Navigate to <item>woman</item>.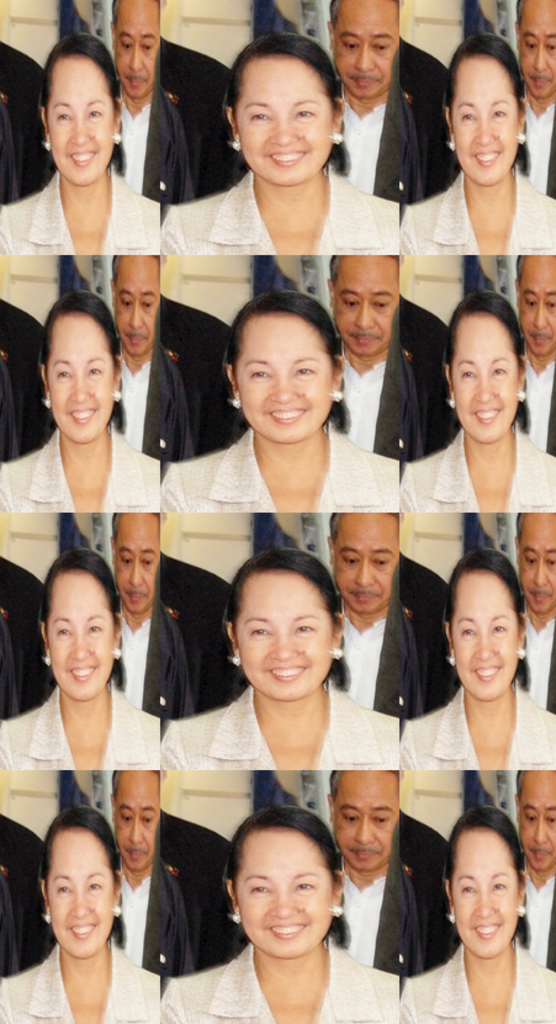
Navigation target: region(397, 36, 555, 258).
